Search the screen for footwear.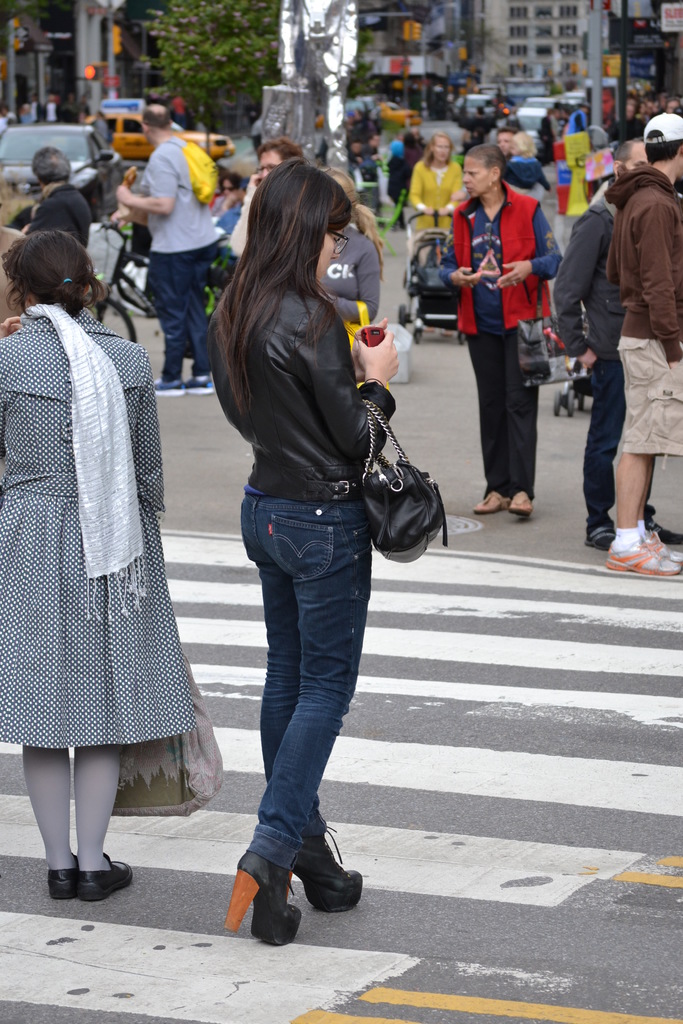
Found at box=[44, 851, 82, 899].
